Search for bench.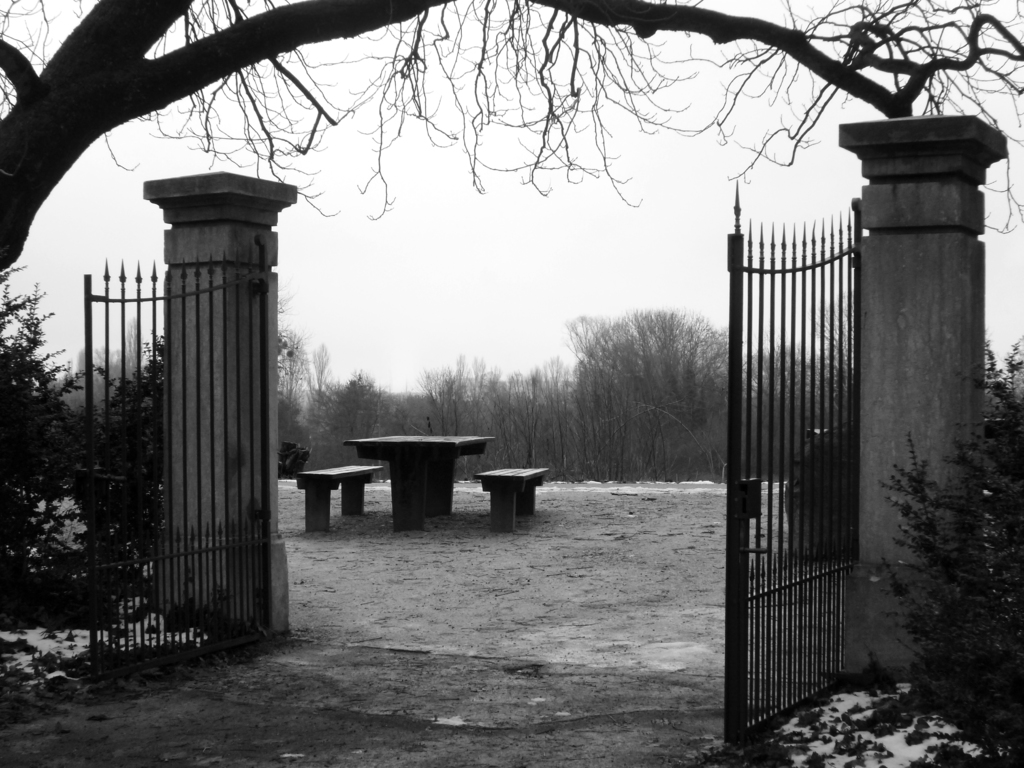
Found at [left=475, top=467, right=547, bottom=532].
